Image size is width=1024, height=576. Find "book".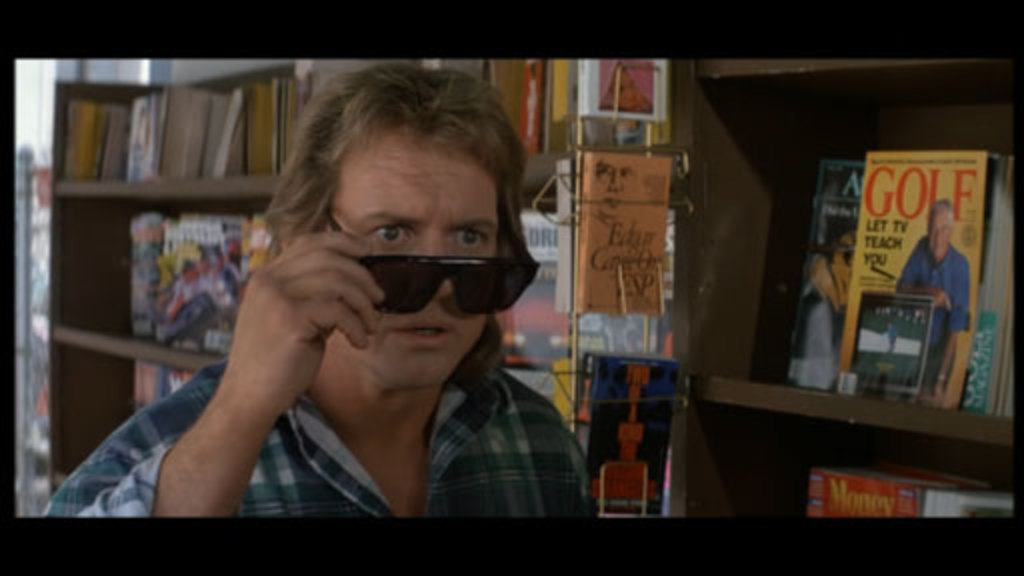
detection(576, 356, 680, 524).
